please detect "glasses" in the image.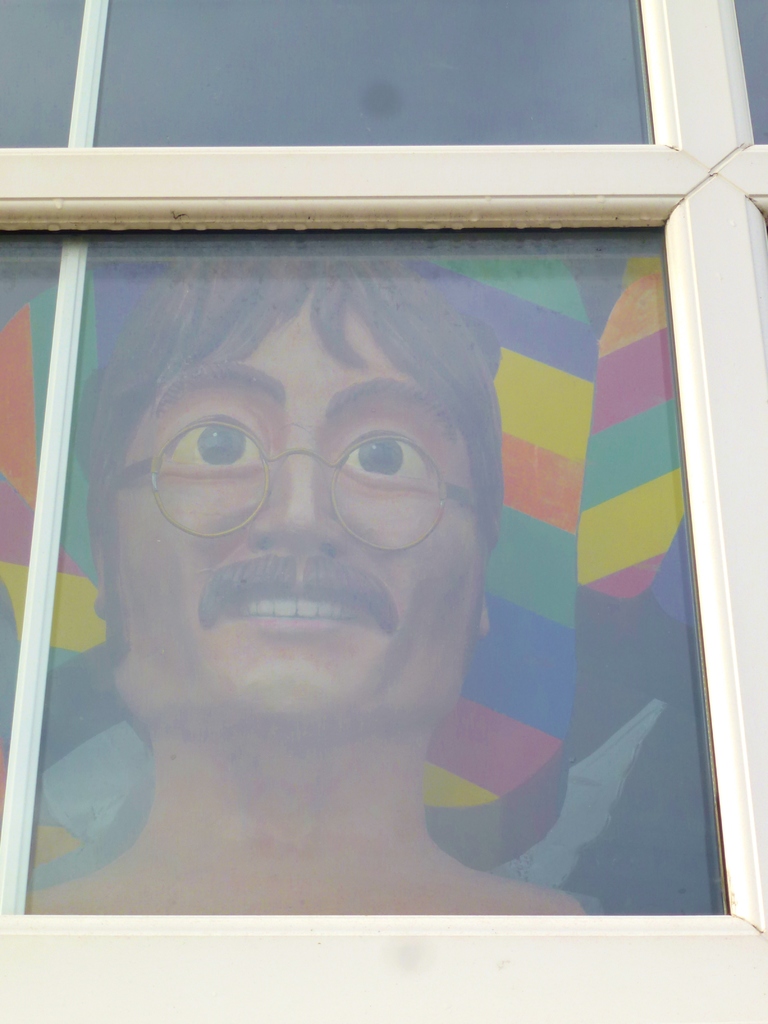
region(109, 392, 487, 531).
